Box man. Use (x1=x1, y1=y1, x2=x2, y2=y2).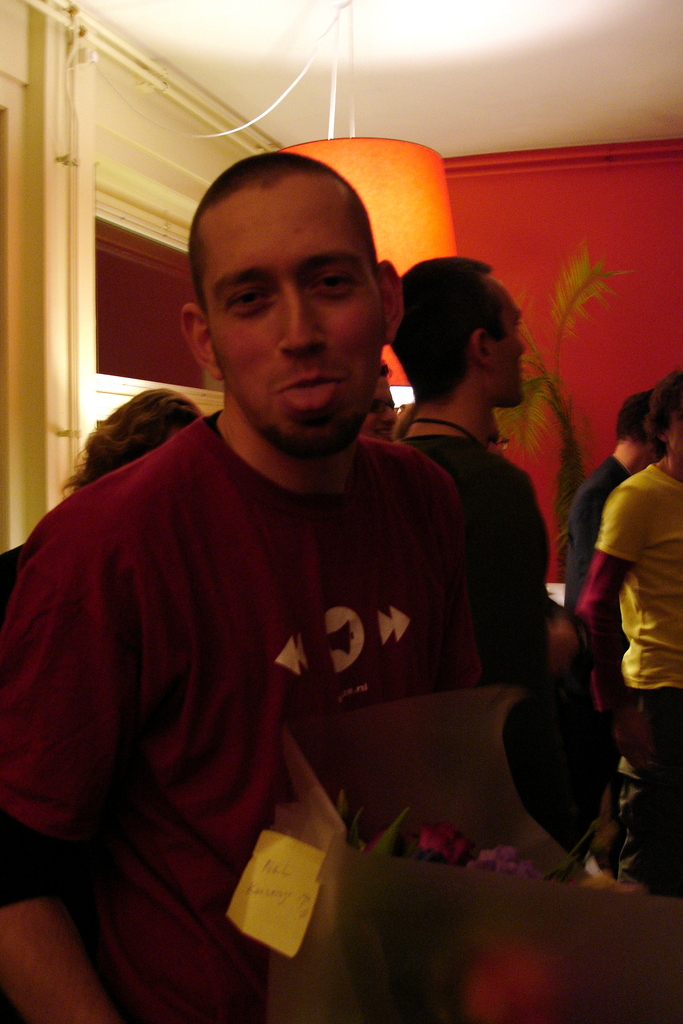
(x1=549, y1=382, x2=652, y2=822).
